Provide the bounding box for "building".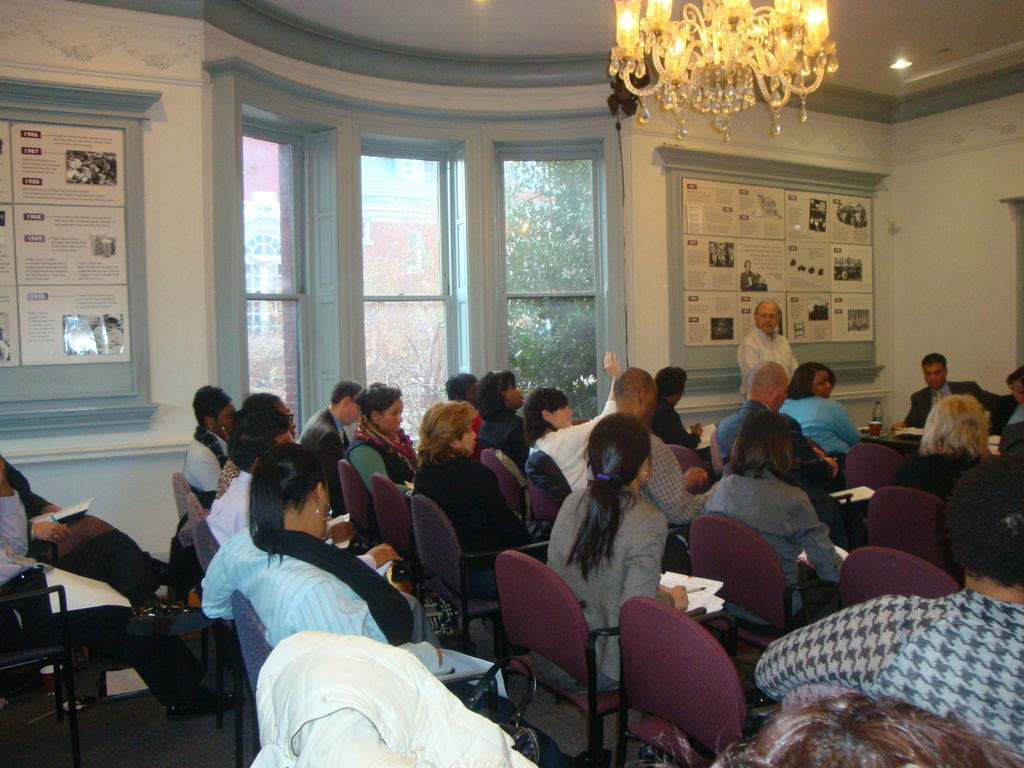
region(0, 1, 1023, 767).
